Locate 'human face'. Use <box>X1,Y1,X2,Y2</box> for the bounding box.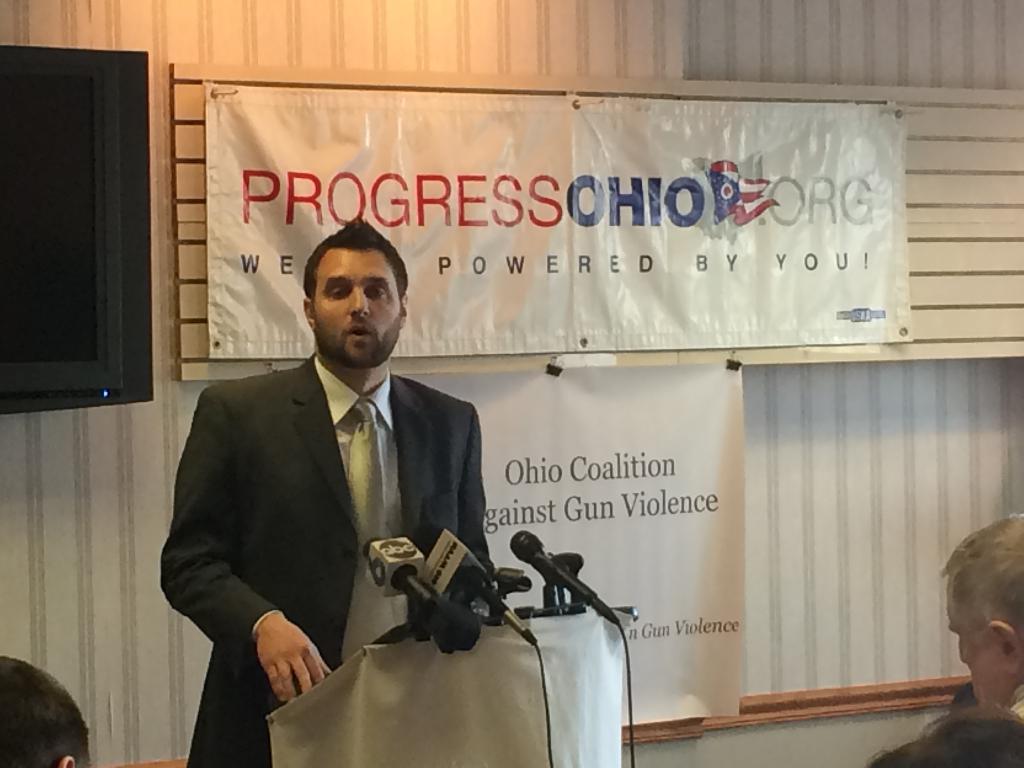
<box>945,579,1021,714</box>.
